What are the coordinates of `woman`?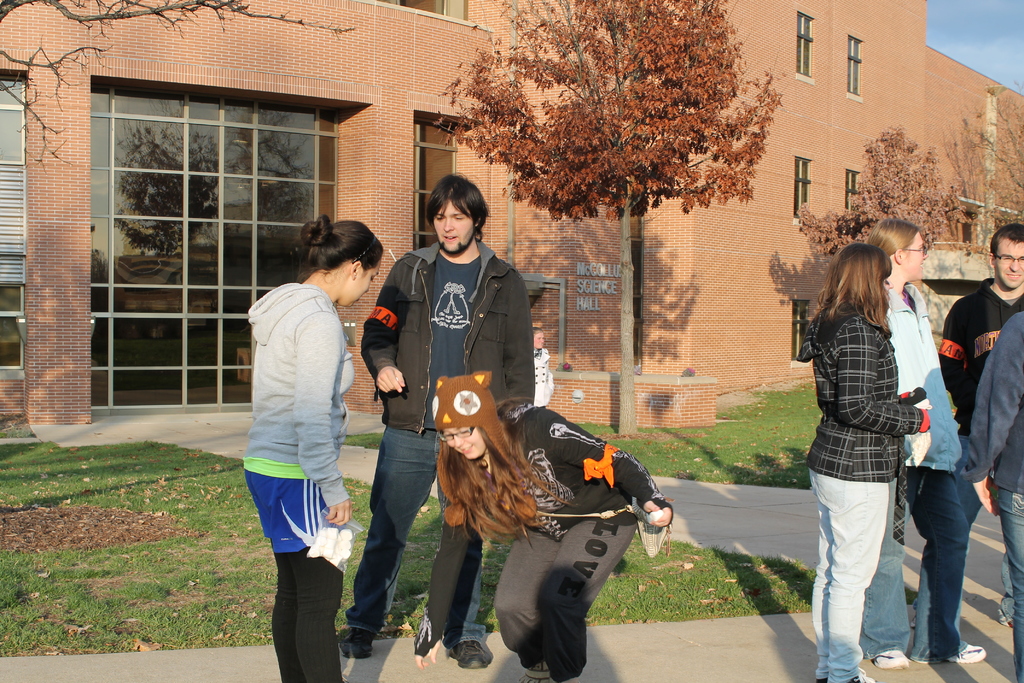
crop(417, 371, 669, 682).
